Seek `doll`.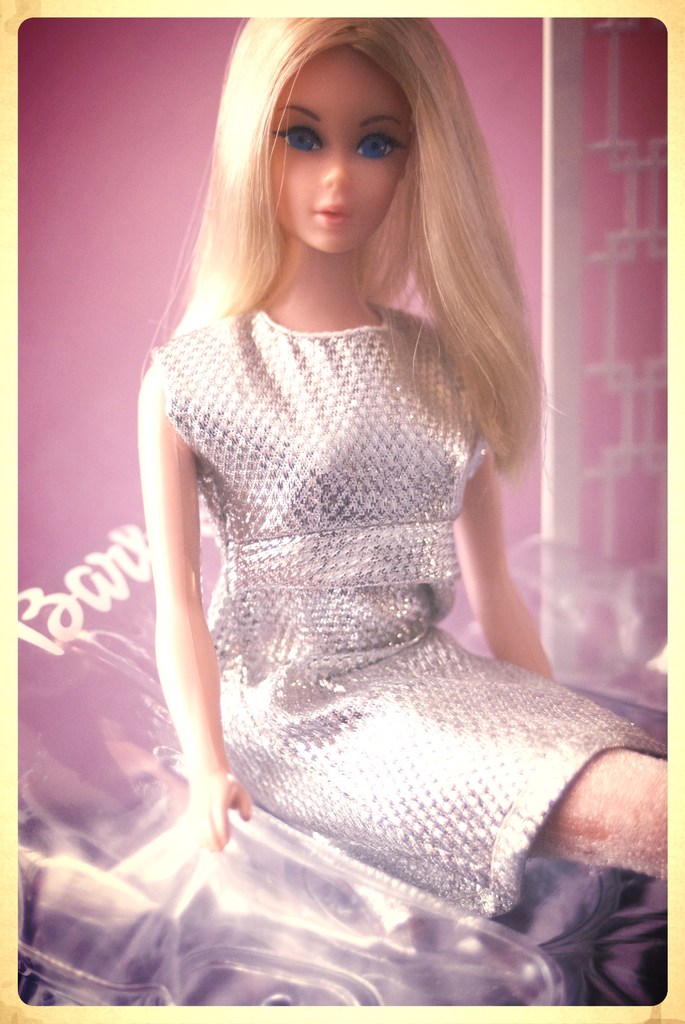
Rect(129, 10, 668, 891).
